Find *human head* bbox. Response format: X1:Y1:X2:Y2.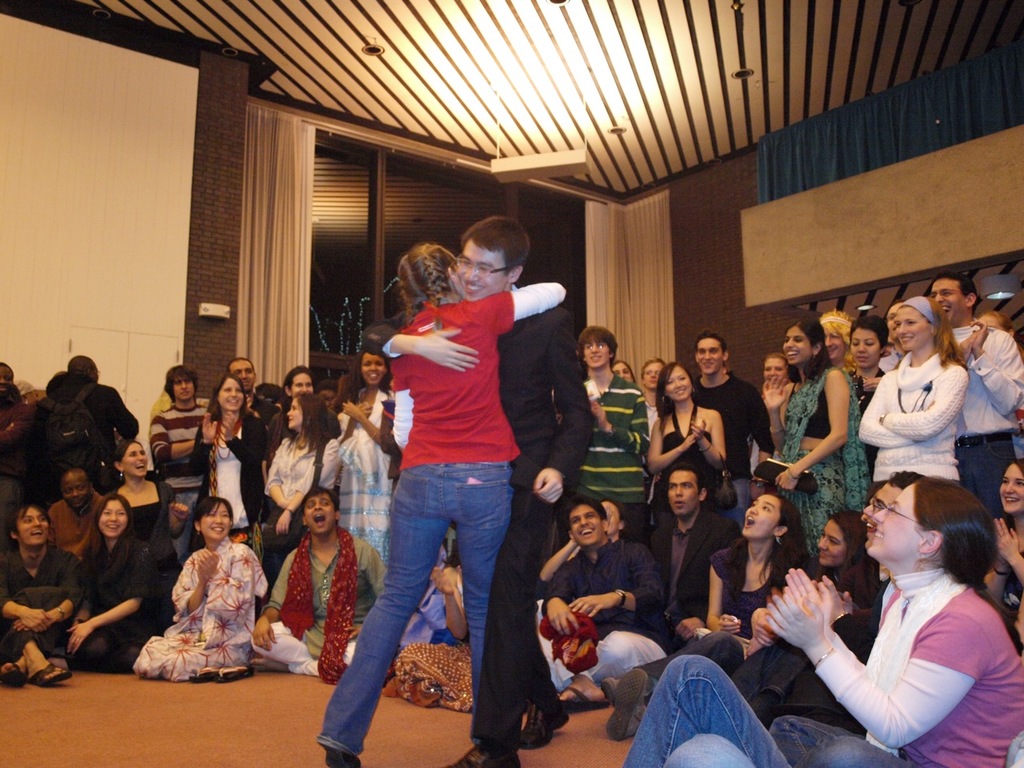
574:323:615:366.
